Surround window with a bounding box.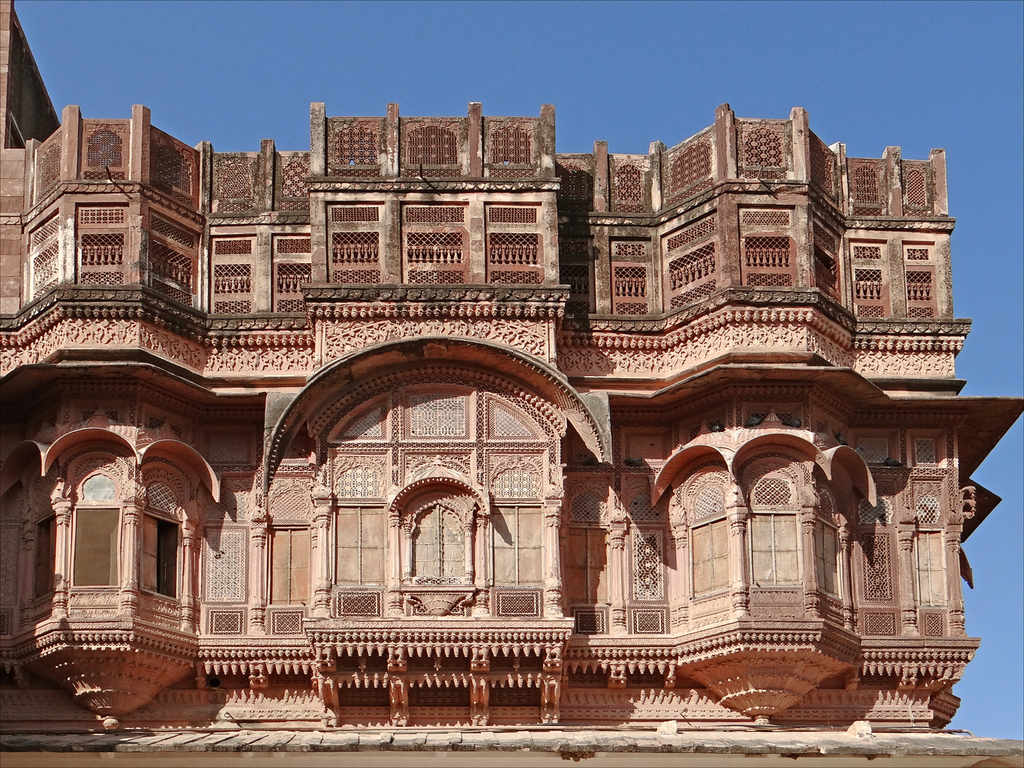
select_region(818, 524, 839, 594).
